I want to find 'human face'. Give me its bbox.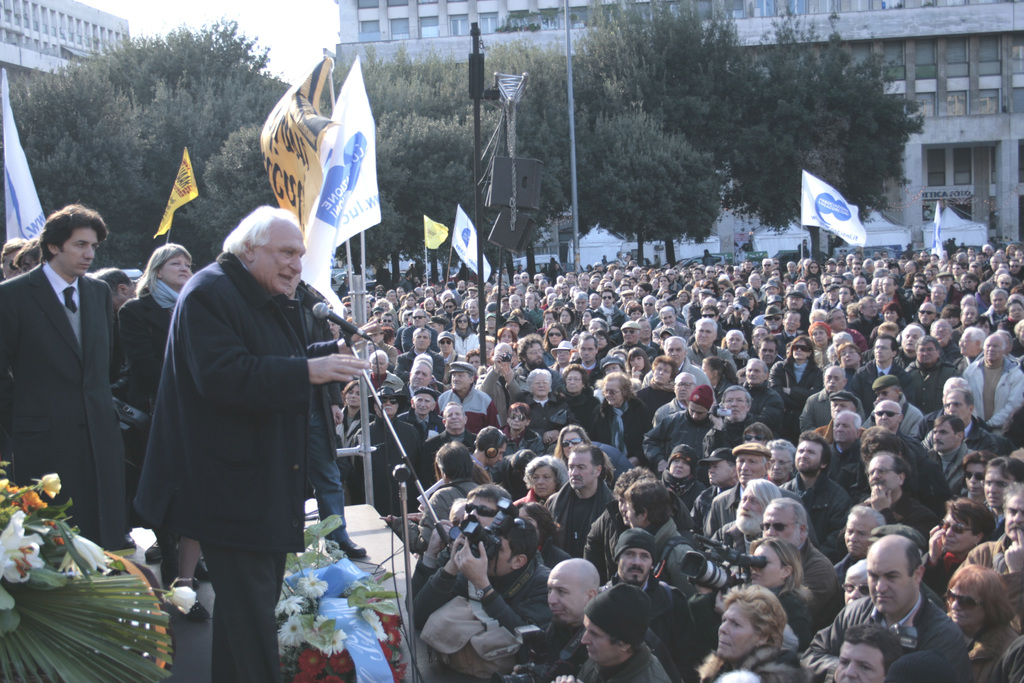
(left=56, top=226, right=101, bottom=271).
